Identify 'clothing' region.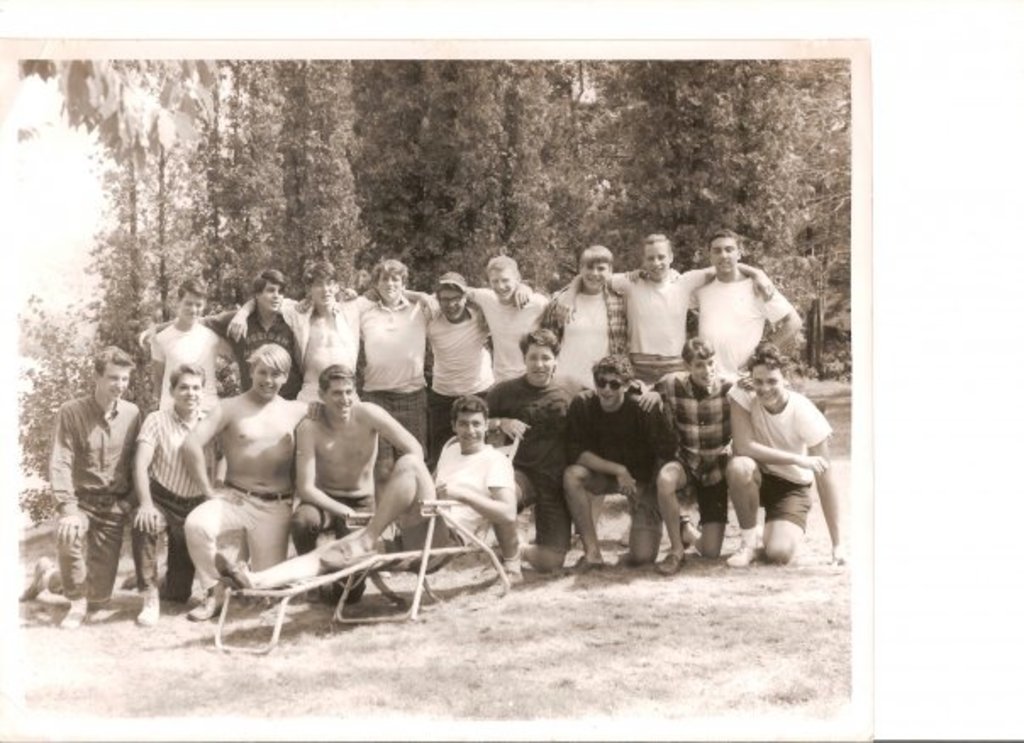
Region: 646,373,746,524.
